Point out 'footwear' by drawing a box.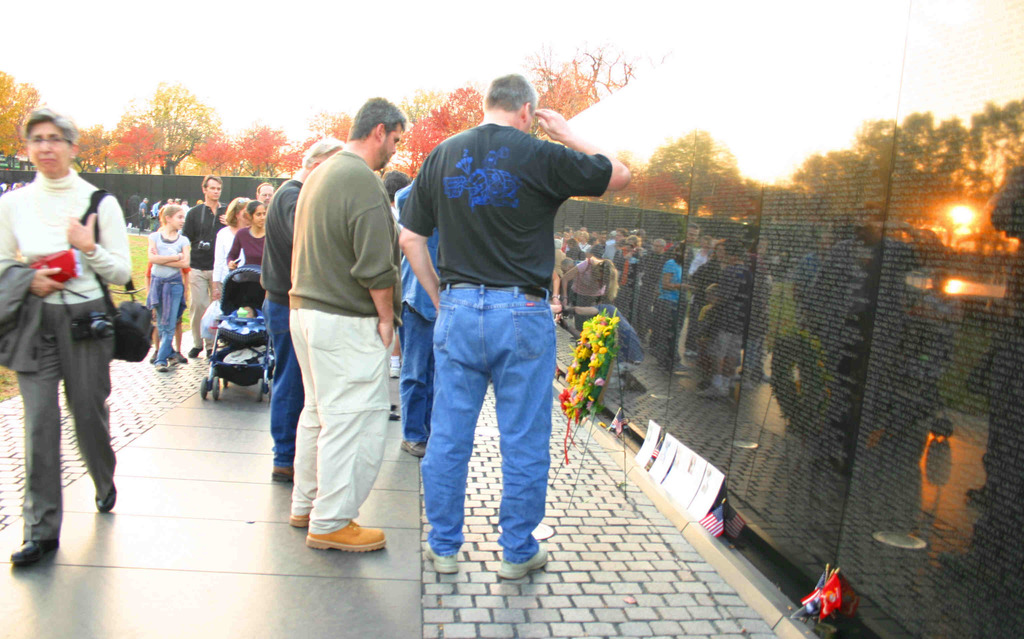
pyautogui.locateOnScreen(300, 510, 387, 558).
